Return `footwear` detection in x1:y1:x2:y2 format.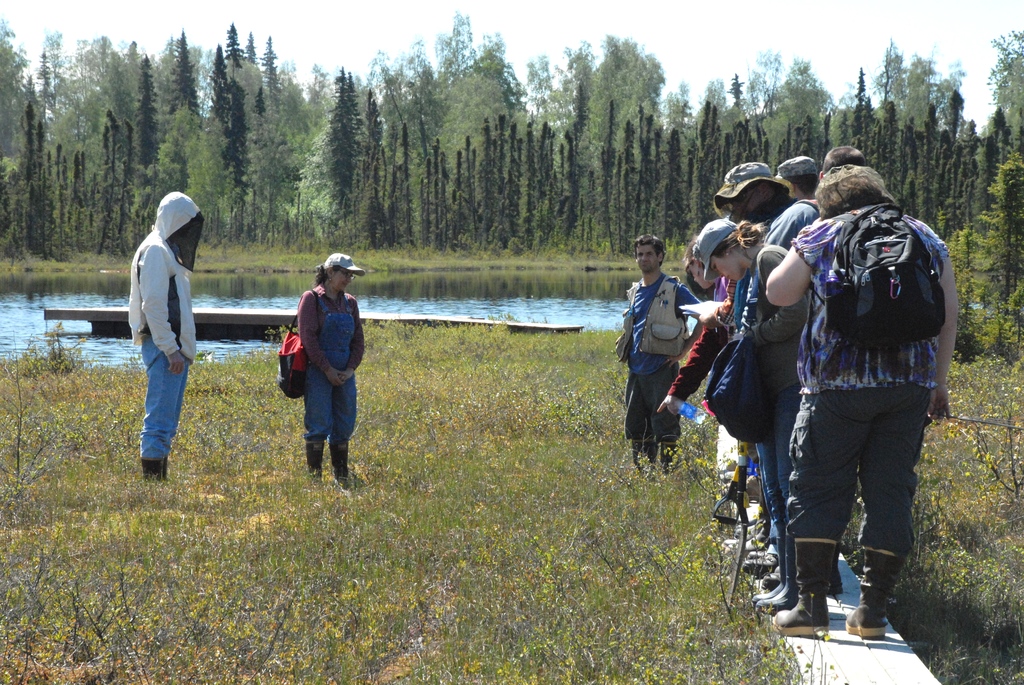
842:543:904:633.
